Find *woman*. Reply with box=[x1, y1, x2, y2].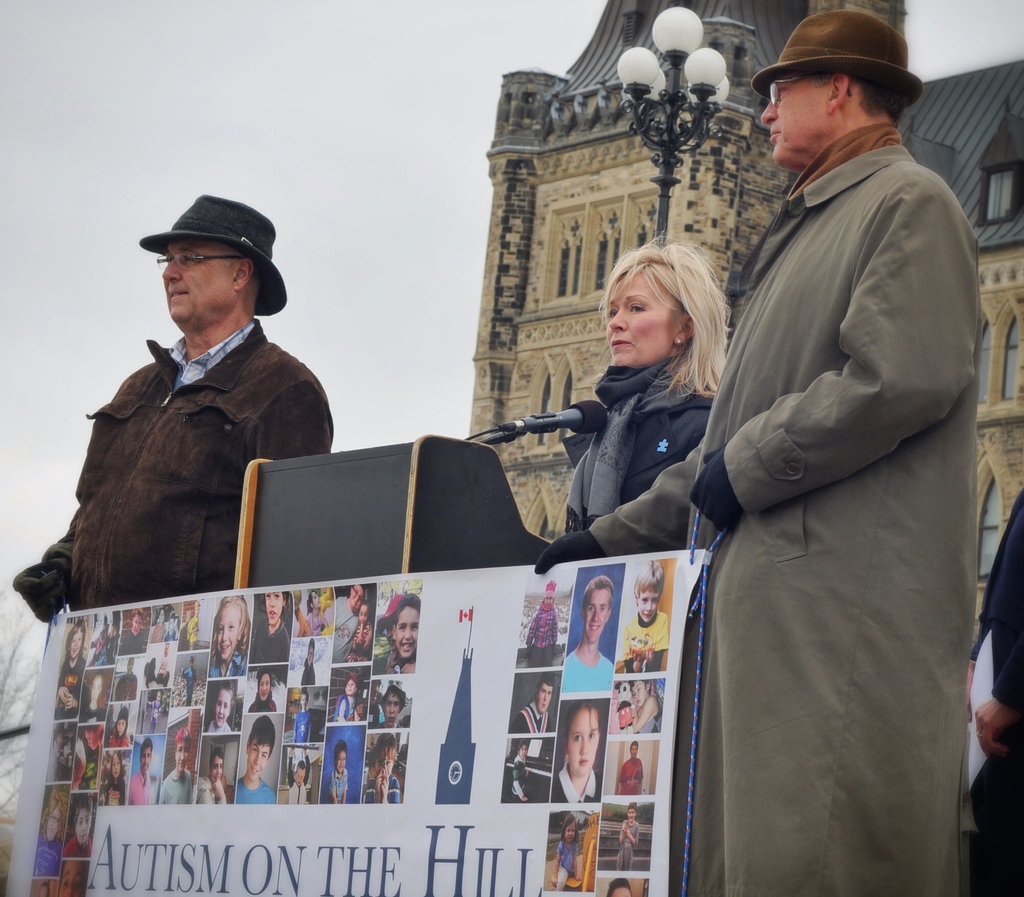
box=[554, 240, 730, 601].
